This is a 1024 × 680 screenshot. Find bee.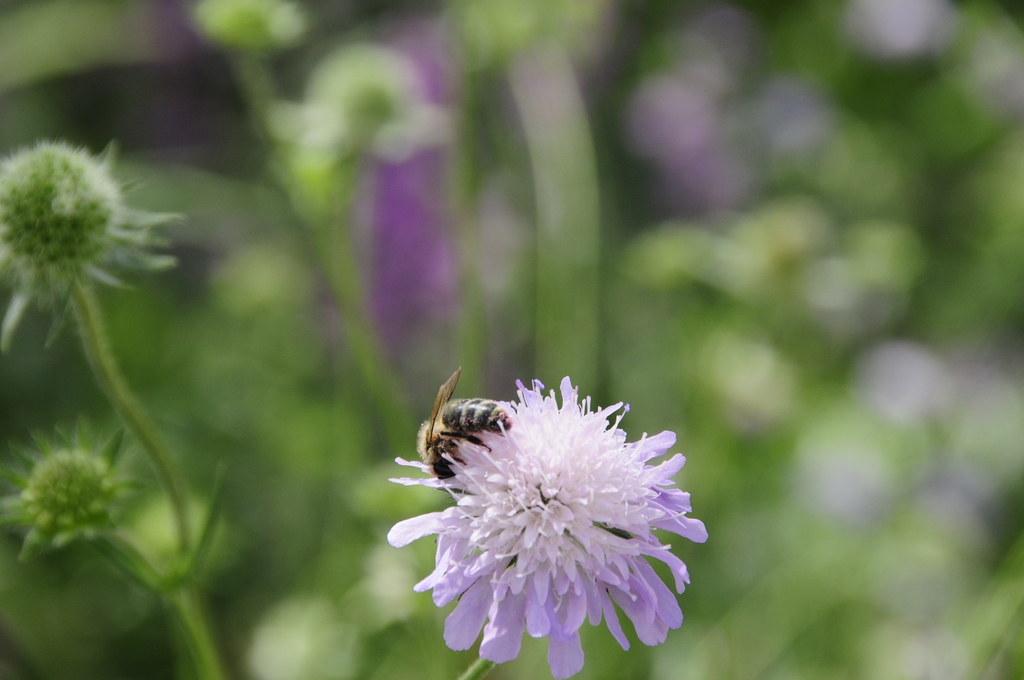
Bounding box: 419 389 514 494.
